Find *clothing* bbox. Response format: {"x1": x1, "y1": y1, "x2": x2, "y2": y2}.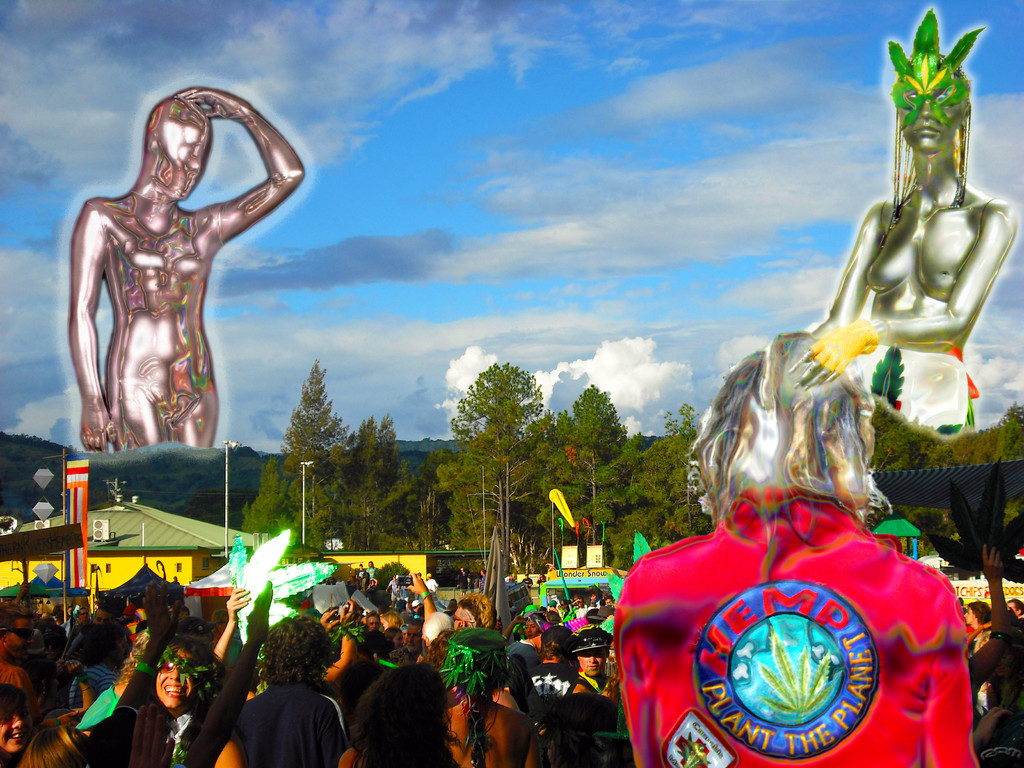
{"x1": 629, "y1": 364, "x2": 967, "y2": 739}.
